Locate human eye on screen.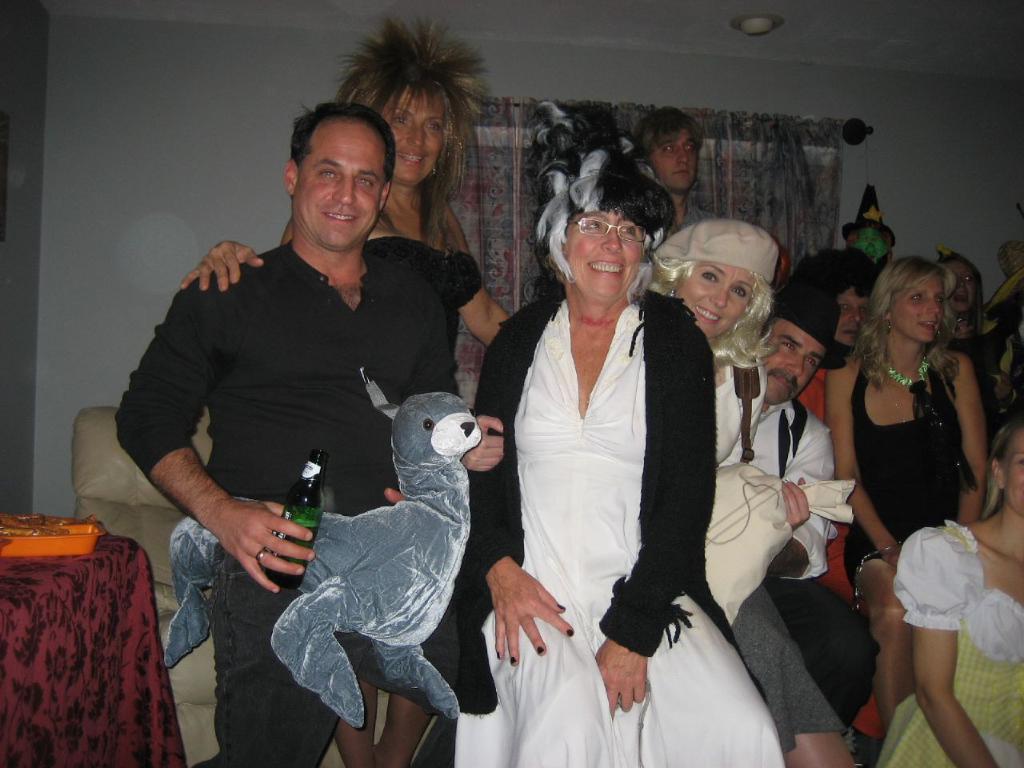
On screen at box(682, 142, 694, 156).
